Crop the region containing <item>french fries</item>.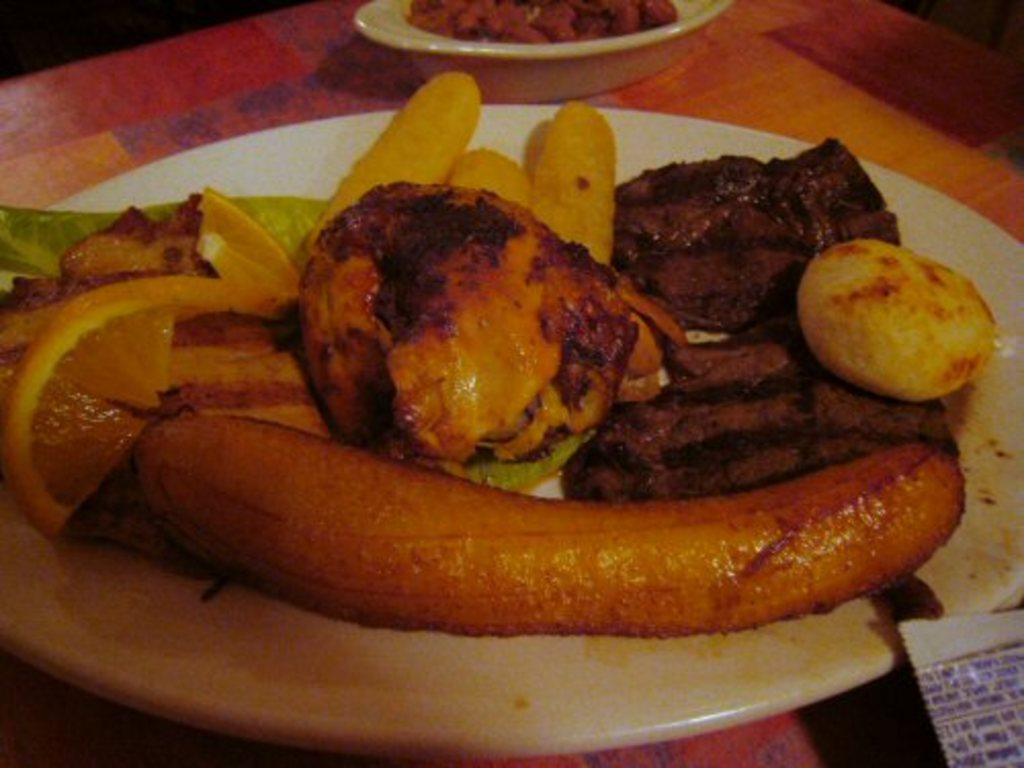
Crop region: {"left": 436, "top": 147, "right": 535, "bottom": 213}.
